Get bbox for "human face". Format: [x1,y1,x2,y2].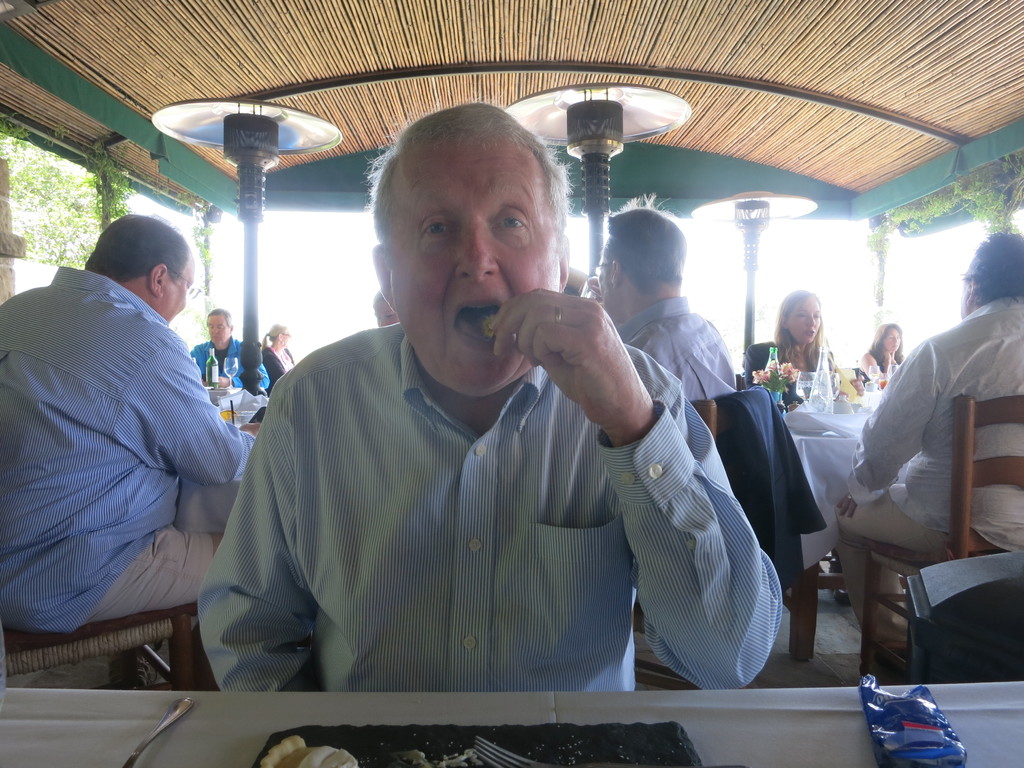
[271,339,287,351].
